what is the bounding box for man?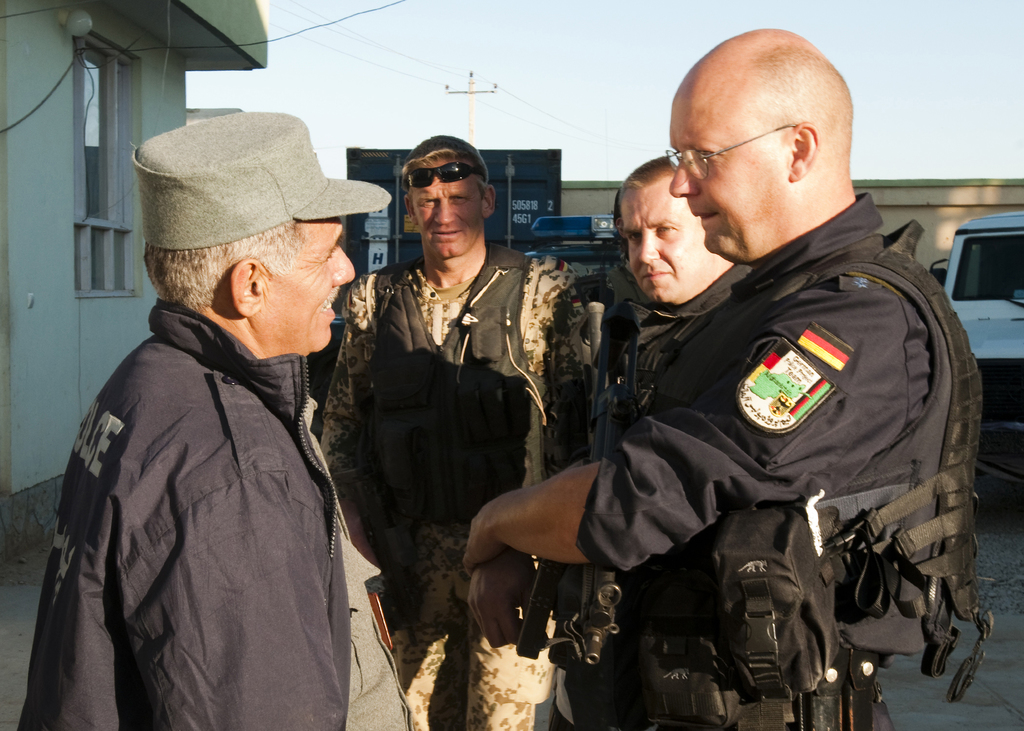
x1=65, y1=69, x2=455, y2=727.
